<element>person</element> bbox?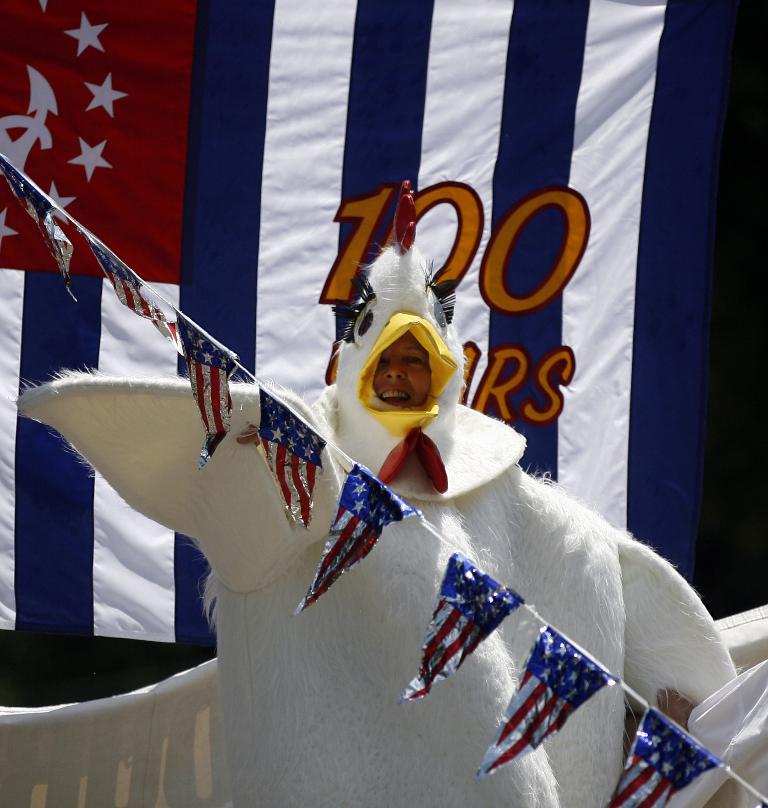
[371,331,430,407]
